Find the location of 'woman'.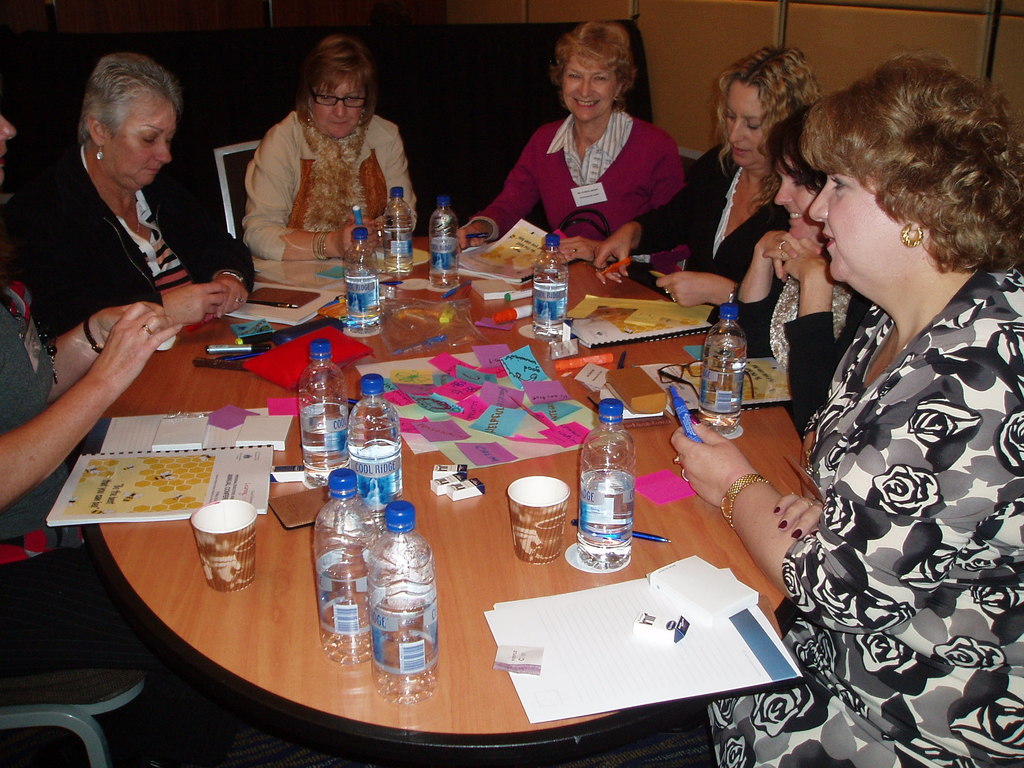
Location: [x1=671, y1=45, x2=1023, y2=767].
